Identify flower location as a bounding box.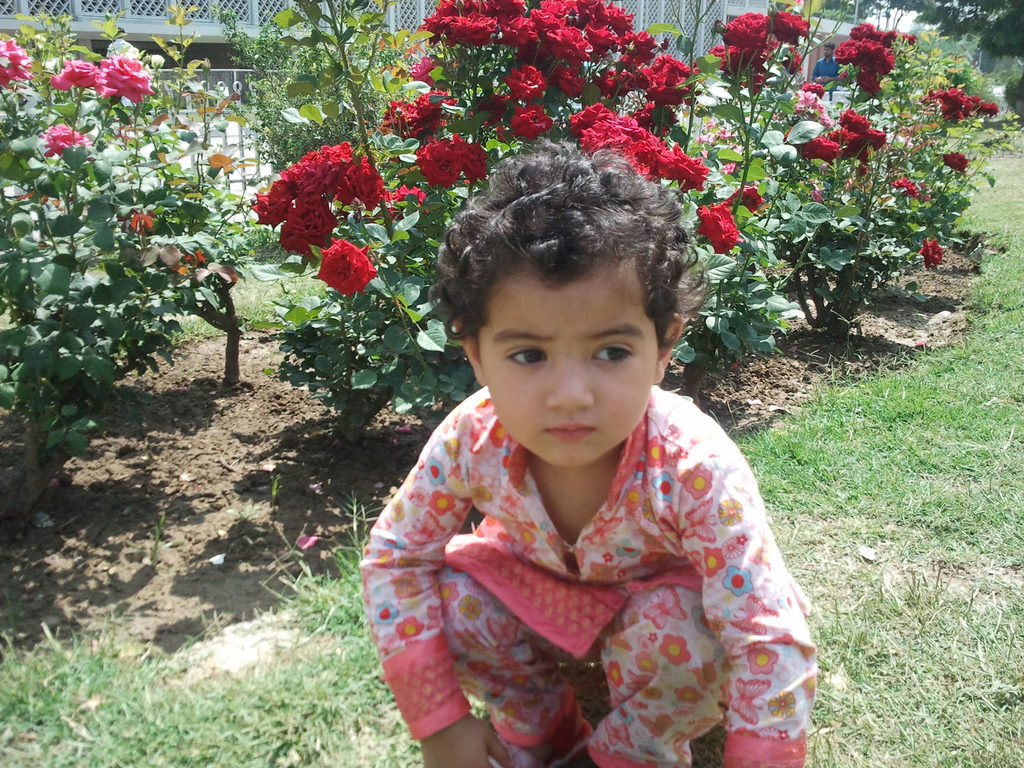
<bbox>520, 525, 541, 547</bbox>.
